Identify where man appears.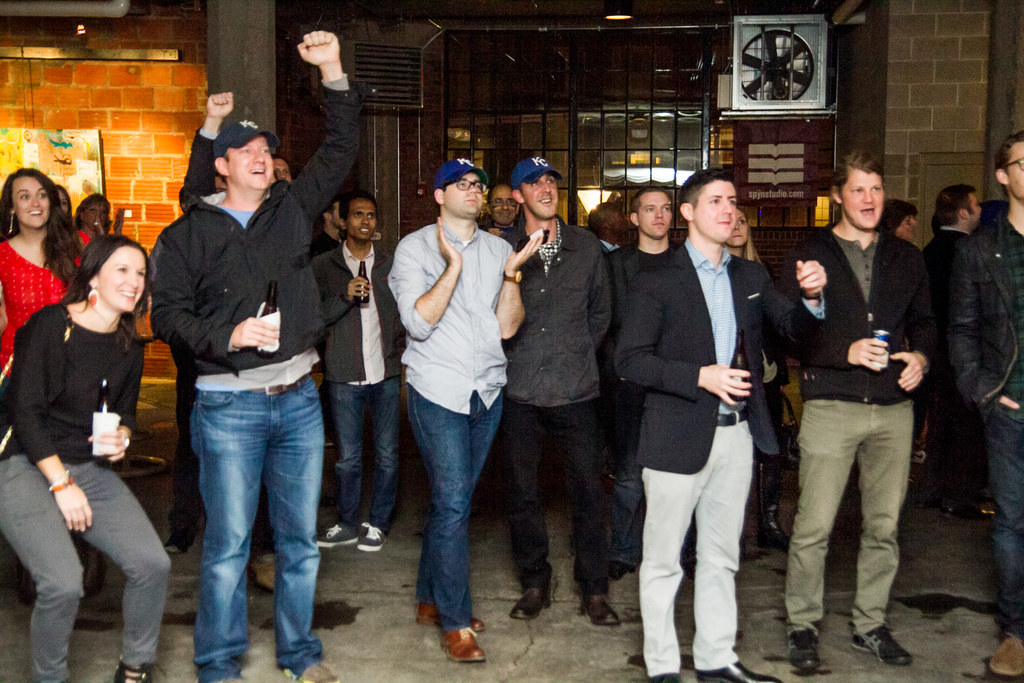
Appears at [388,157,543,661].
